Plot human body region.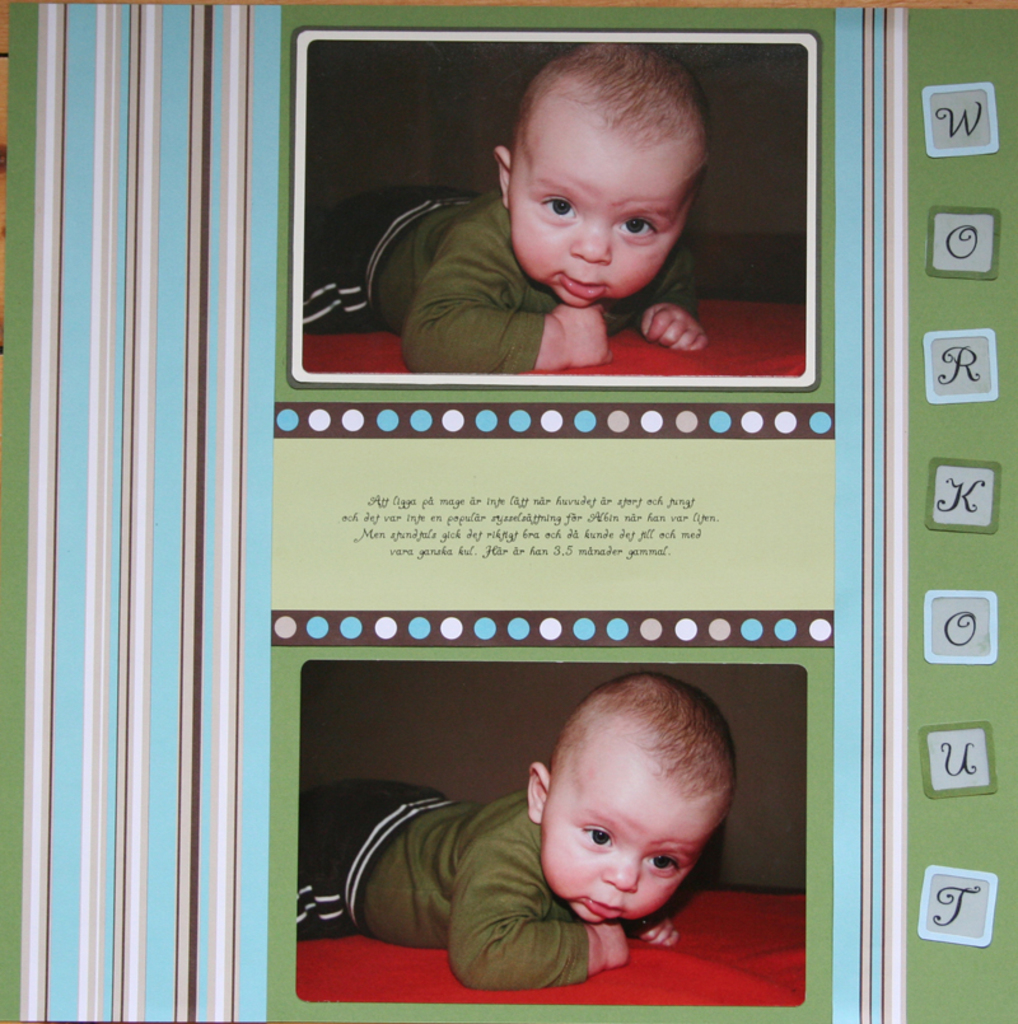
Plotted at pyautogui.locateOnScreen(300, 781, 678, 992).
